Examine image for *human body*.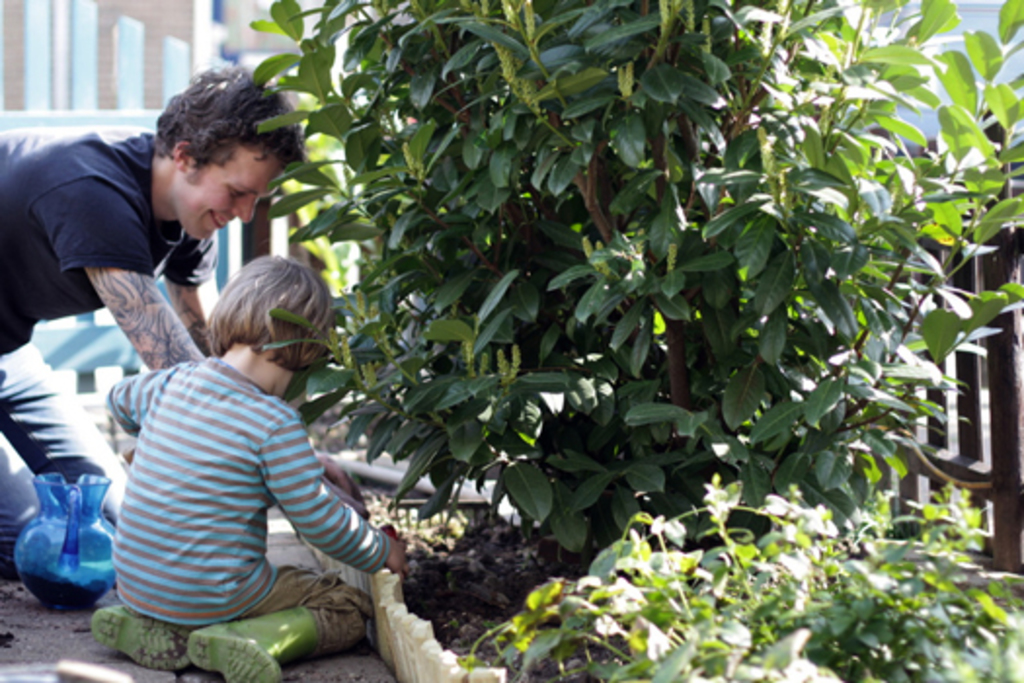
Examination result: <bbox>90, 256, 412, 681</bbox>.
